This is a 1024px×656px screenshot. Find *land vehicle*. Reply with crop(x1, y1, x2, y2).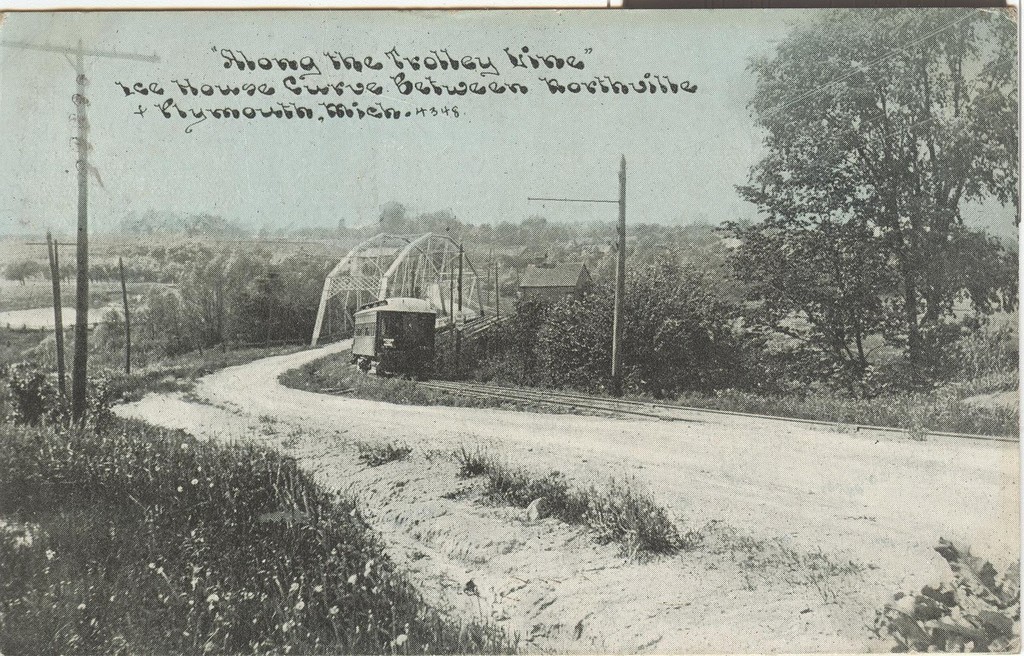
crop(340, 289, 437, 388).
